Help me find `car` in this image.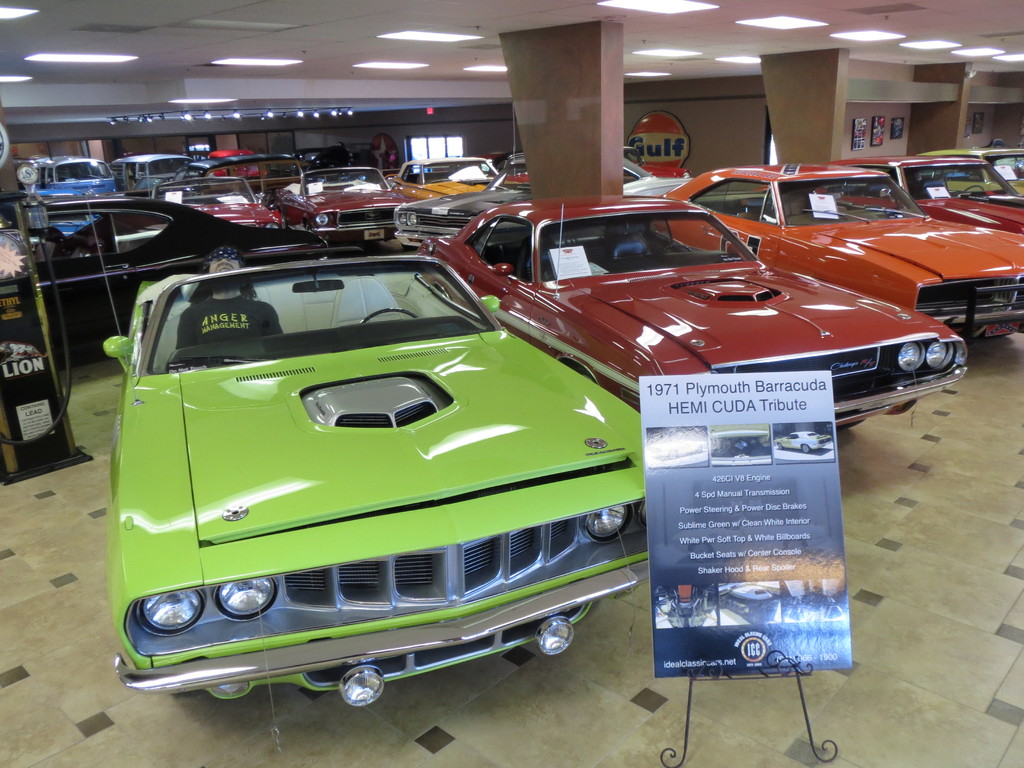
Found it: {"x1": 35, "y1": 157, "x2": 124, "y2": 196}.
